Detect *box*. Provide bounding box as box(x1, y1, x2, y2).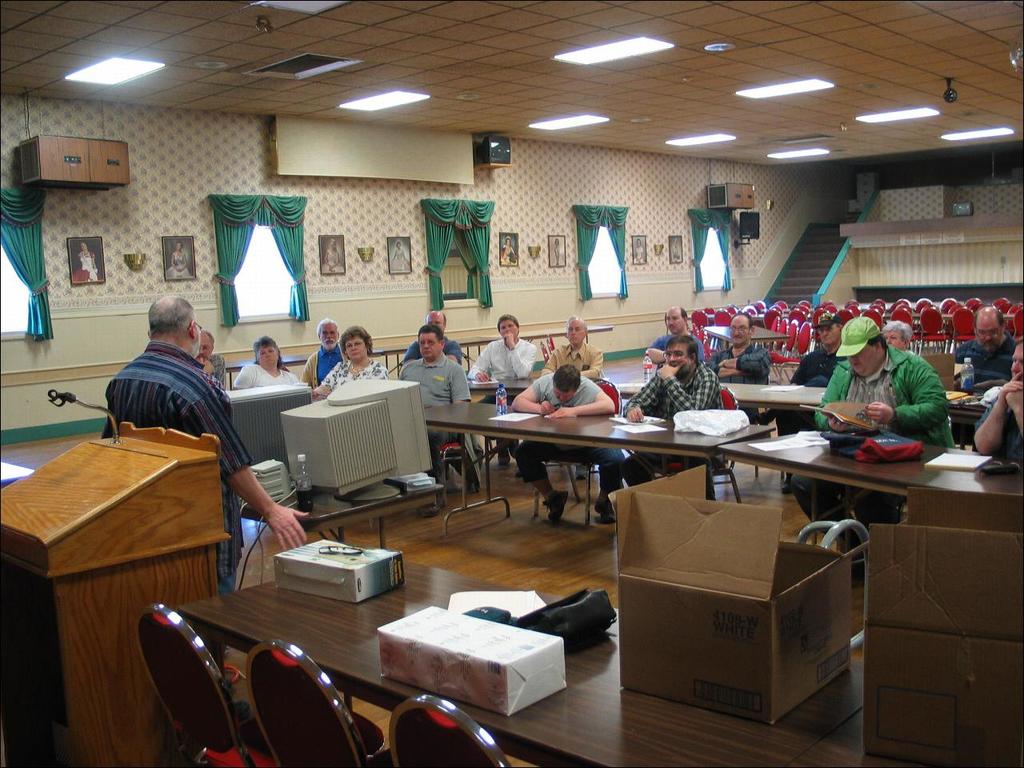
box(610, 464, 851, 726).
